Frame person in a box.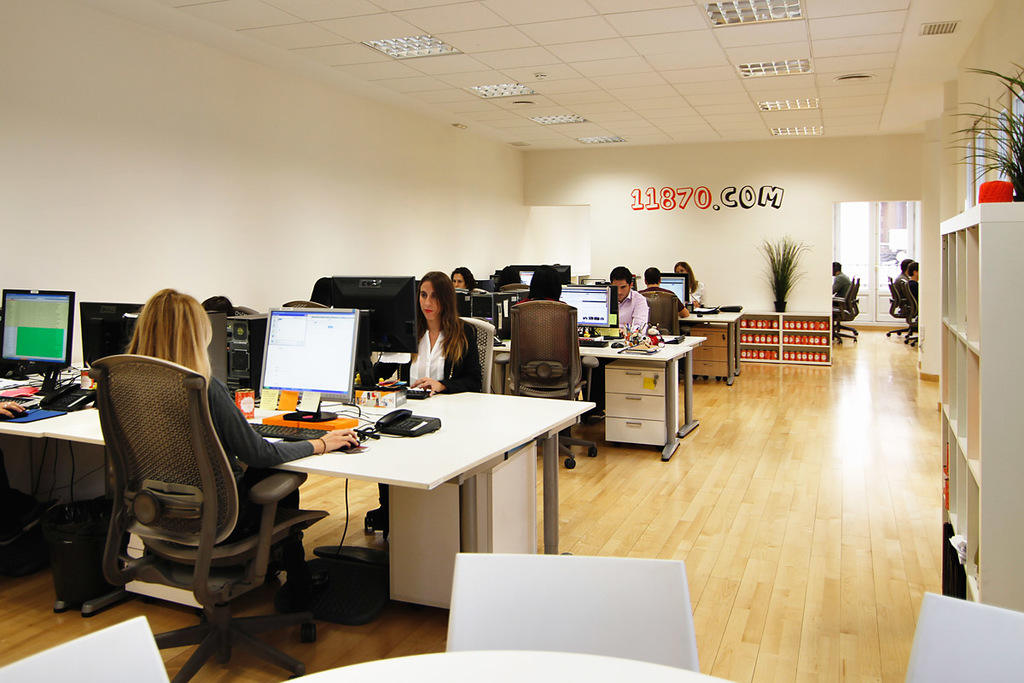
[637, 267, 690, 332].
